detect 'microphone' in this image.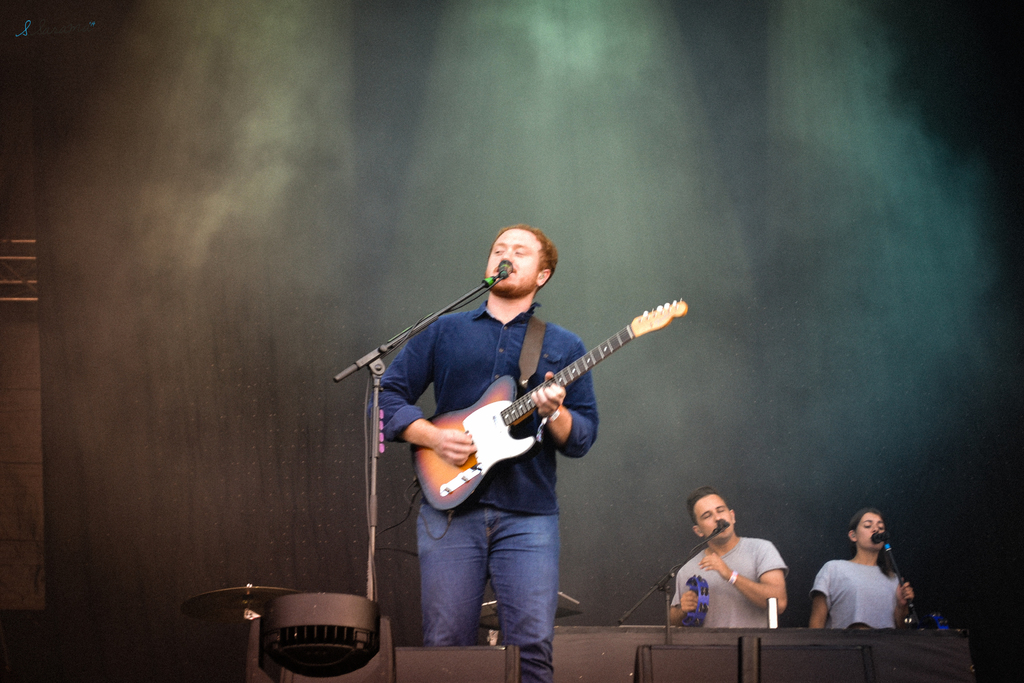
Detection: [x1=500, y1=259, x2=513, y2=276].
